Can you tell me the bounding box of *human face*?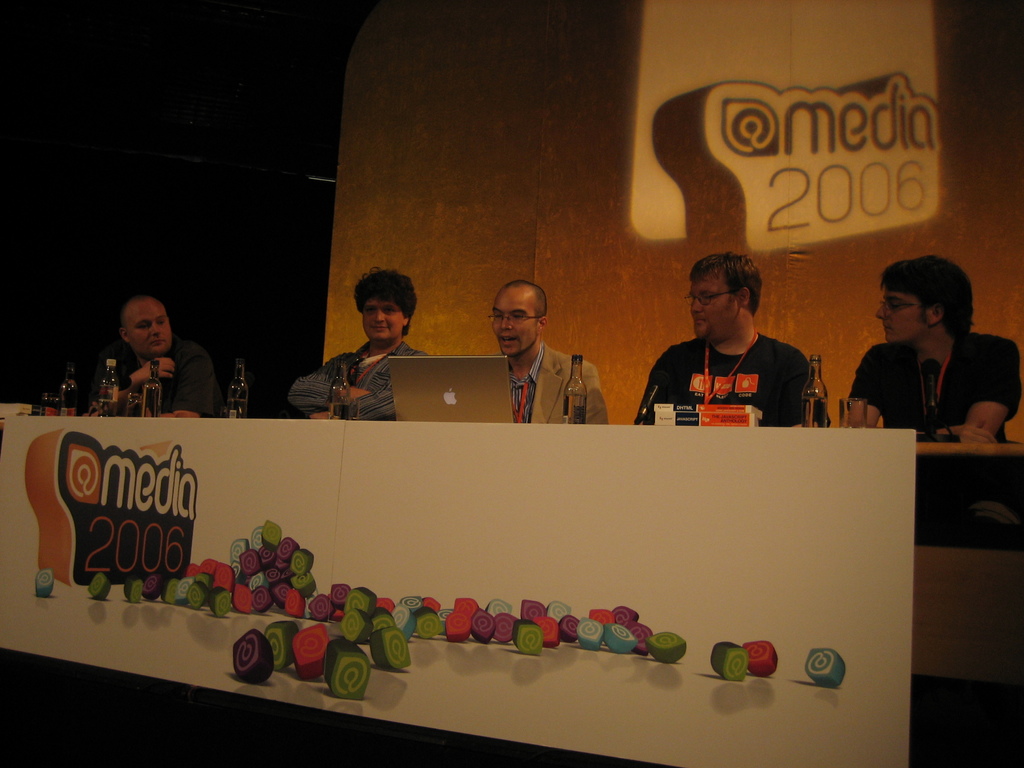
select_region(876, 287, 928, 343).
